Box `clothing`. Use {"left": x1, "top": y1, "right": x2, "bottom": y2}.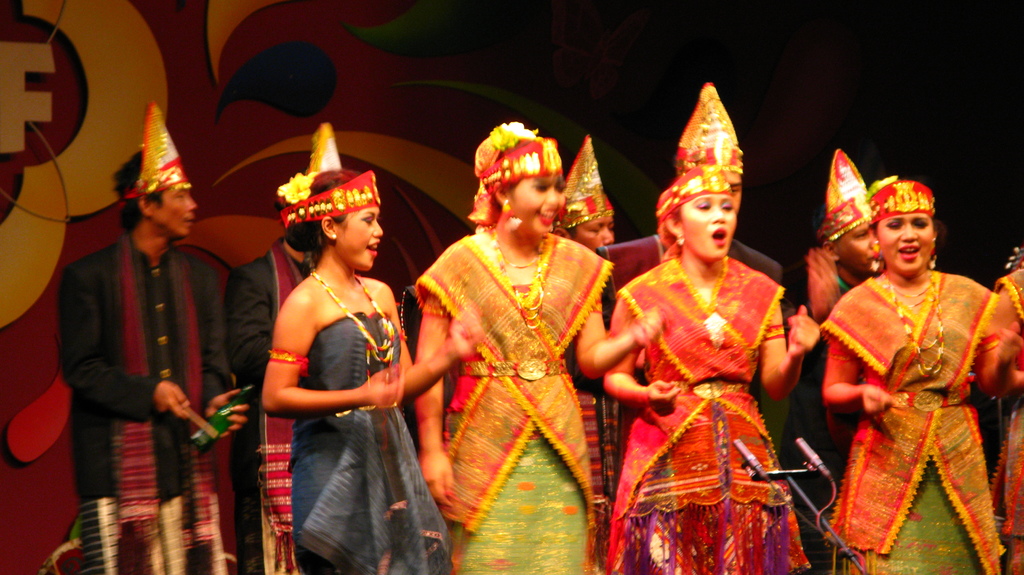
{"left": 60, "top": 239, "right": 269, "bottom": 574}.
